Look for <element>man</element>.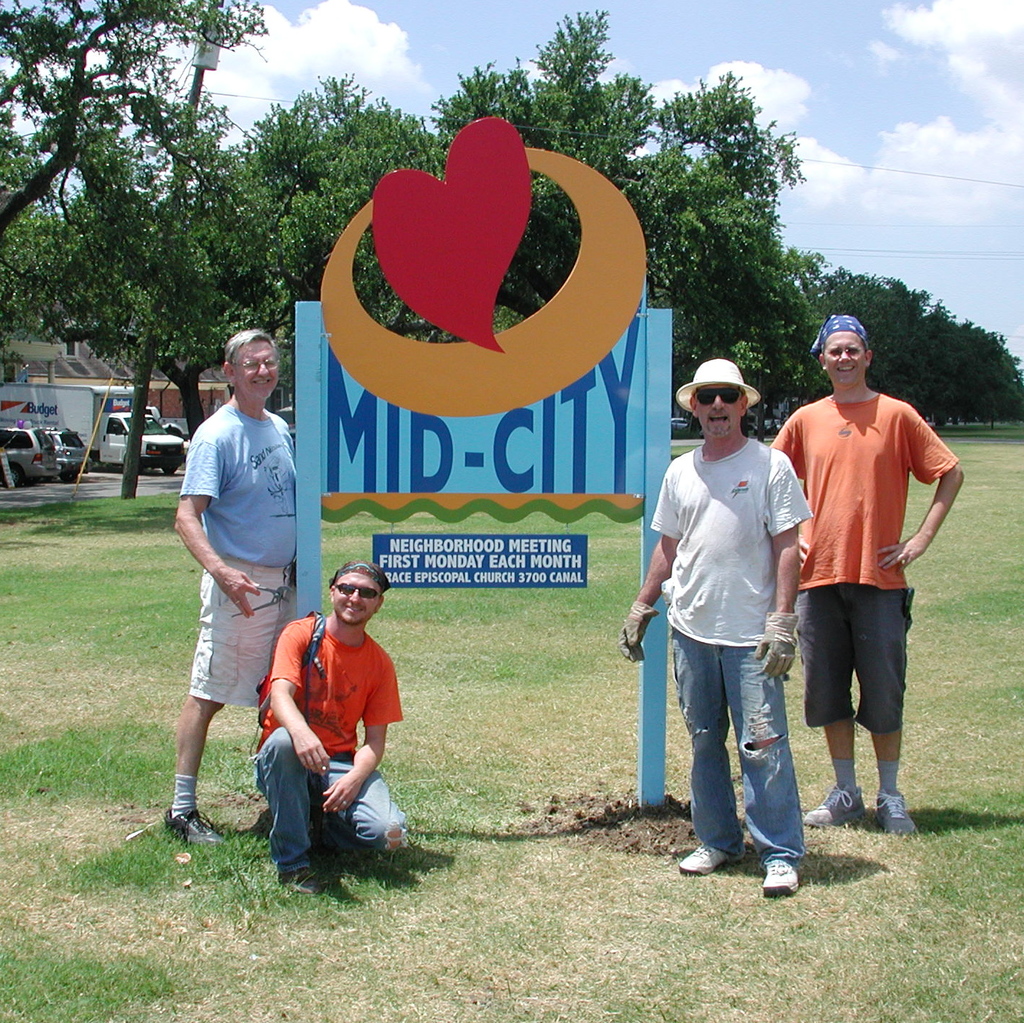
Found: bbox=(797, 330, 968, 869).
